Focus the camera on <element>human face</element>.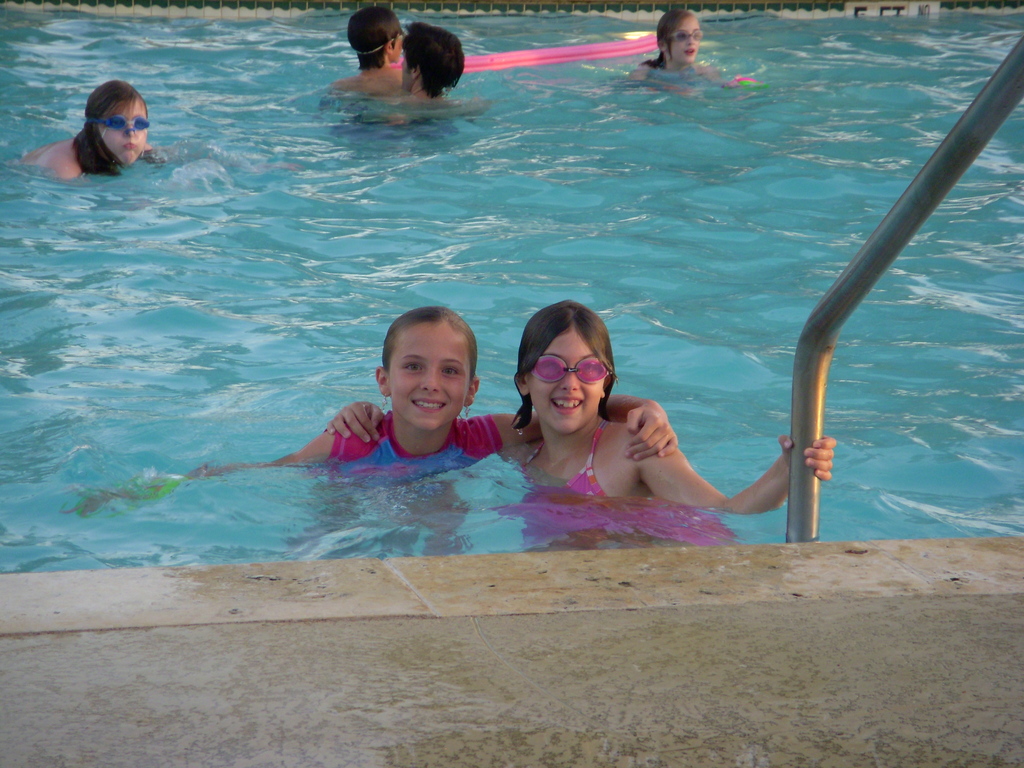
Focus region: box(671, 17, 700, 63).
